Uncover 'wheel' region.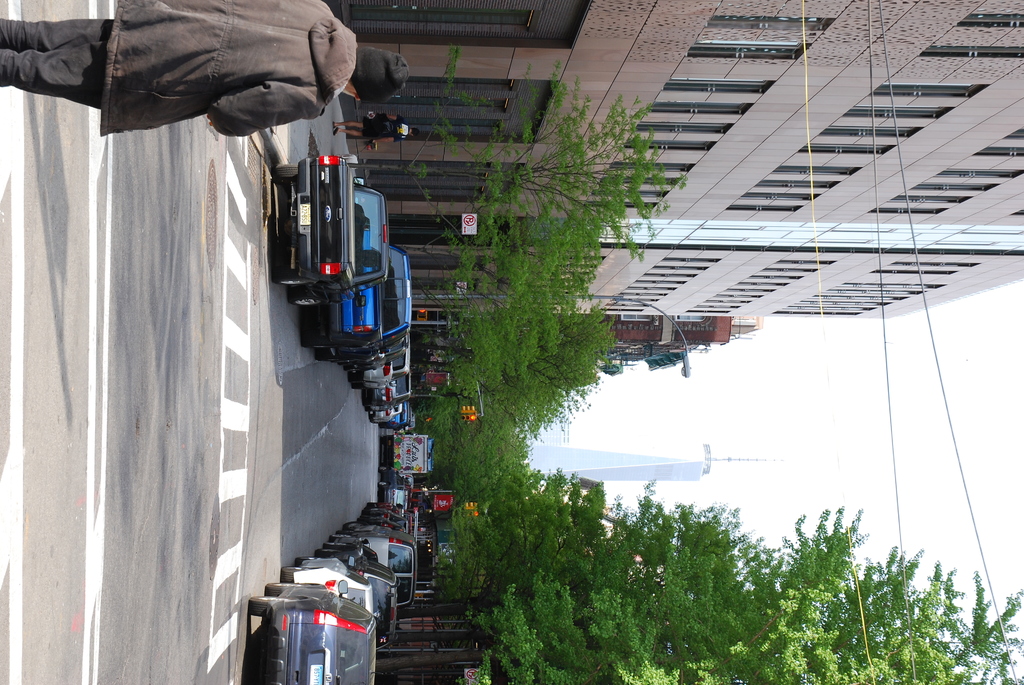
Uncovered: x1=274 y1=265 x2=312 y2=284.
